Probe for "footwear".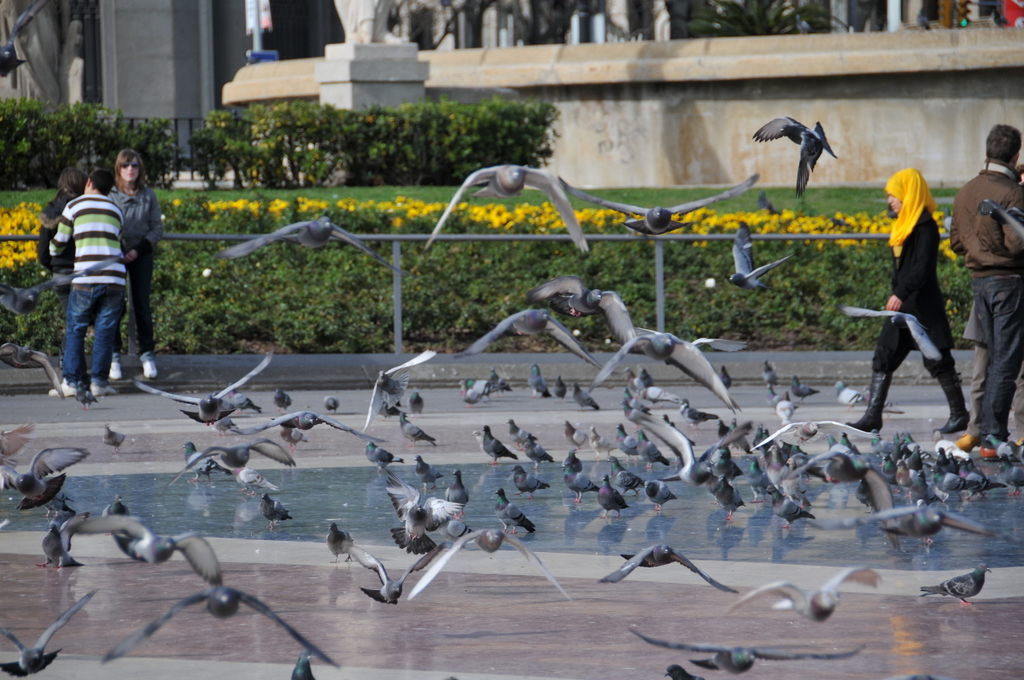
Probe result: detection(90, 382, 116, 395).
